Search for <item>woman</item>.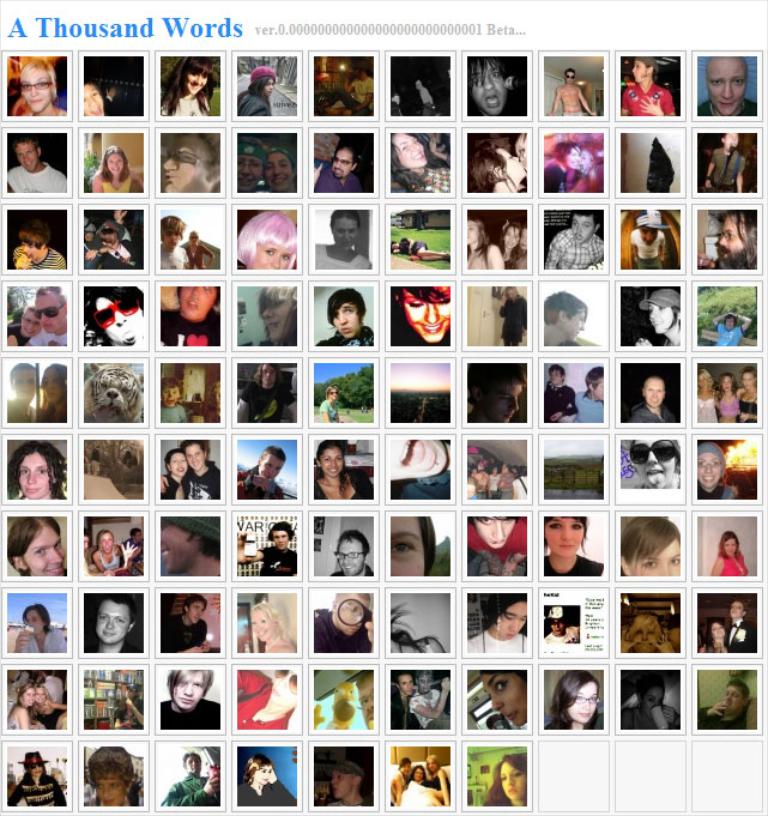
Found at select_region(393, 745, 416, 805).
